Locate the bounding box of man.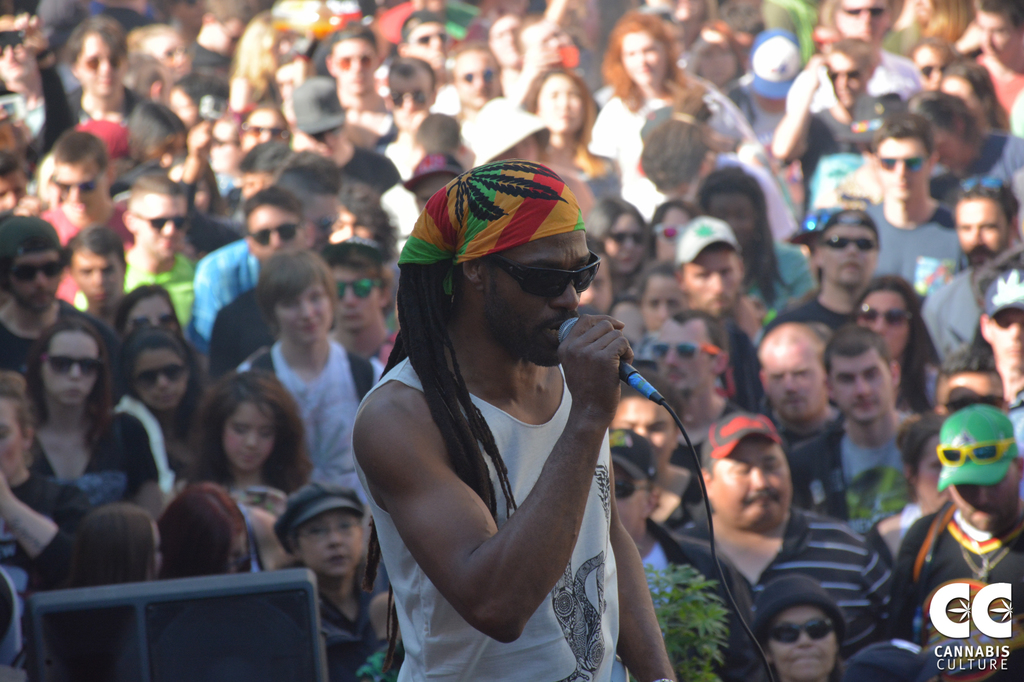
Bounding box: locate(379, 54, 452, 169).
